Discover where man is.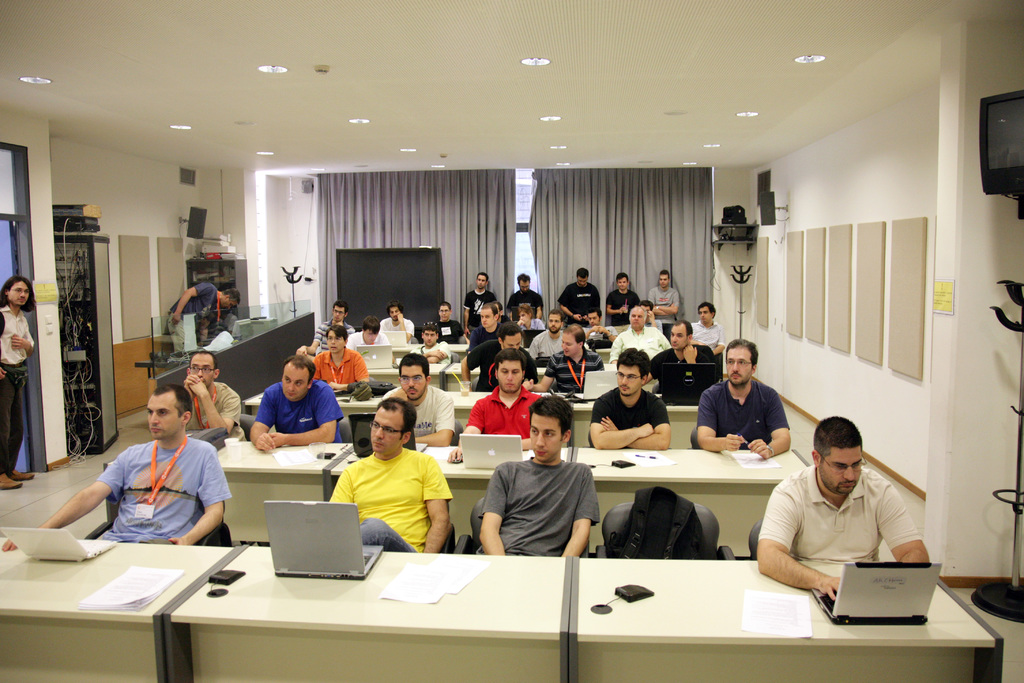
Discovered at (387,358,454,454).
